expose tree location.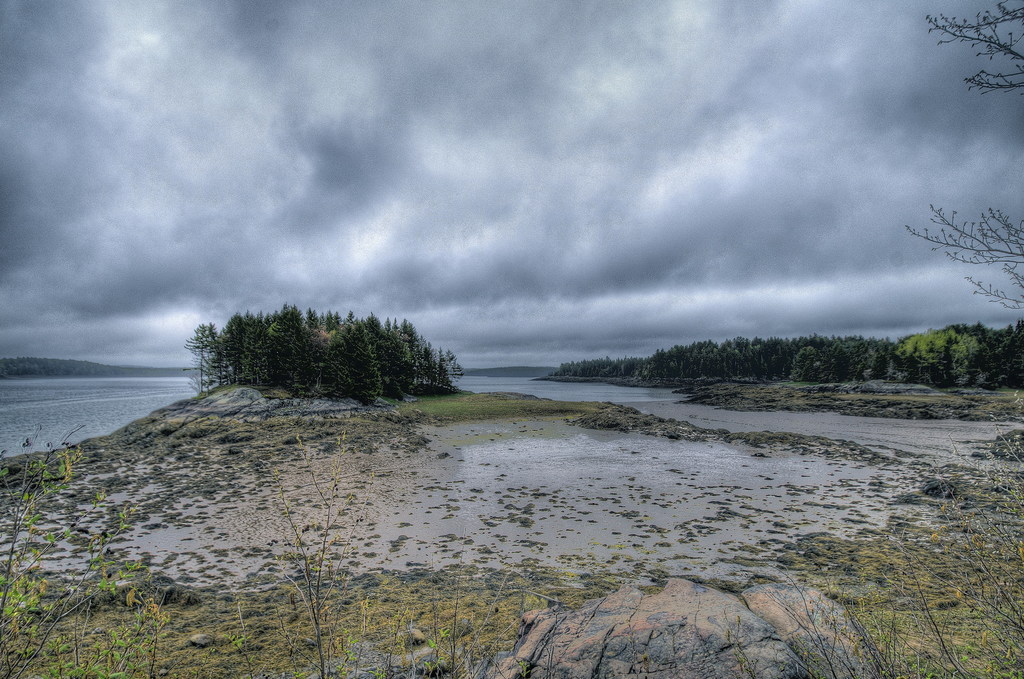
Exposed at bbox(551, 313, 1023, 393).
